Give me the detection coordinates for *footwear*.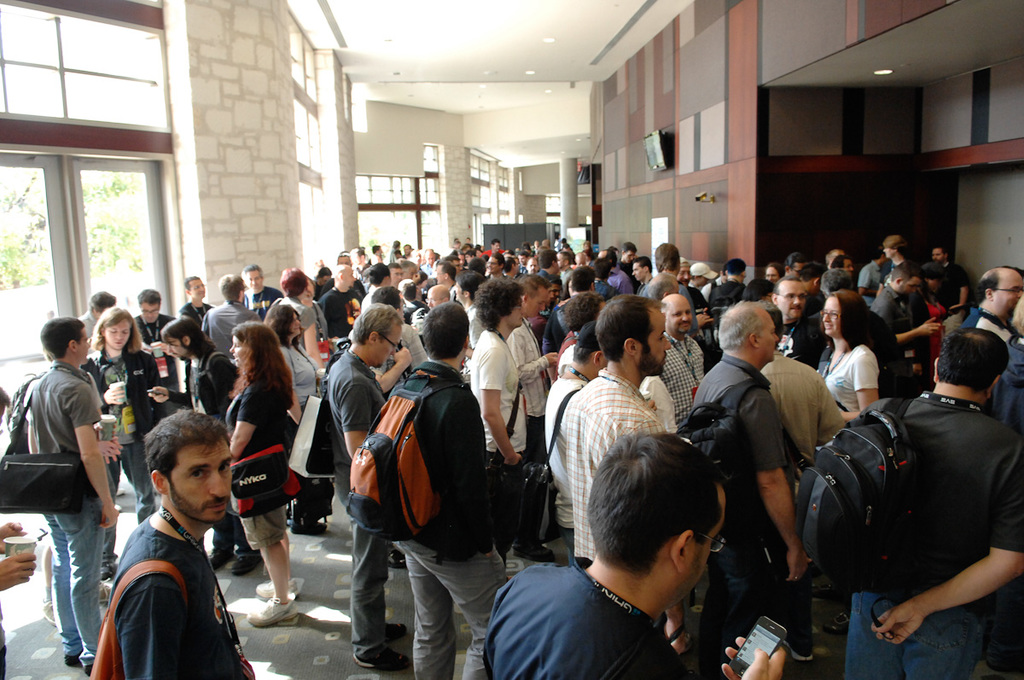
region(824, 610, 851, 632).
